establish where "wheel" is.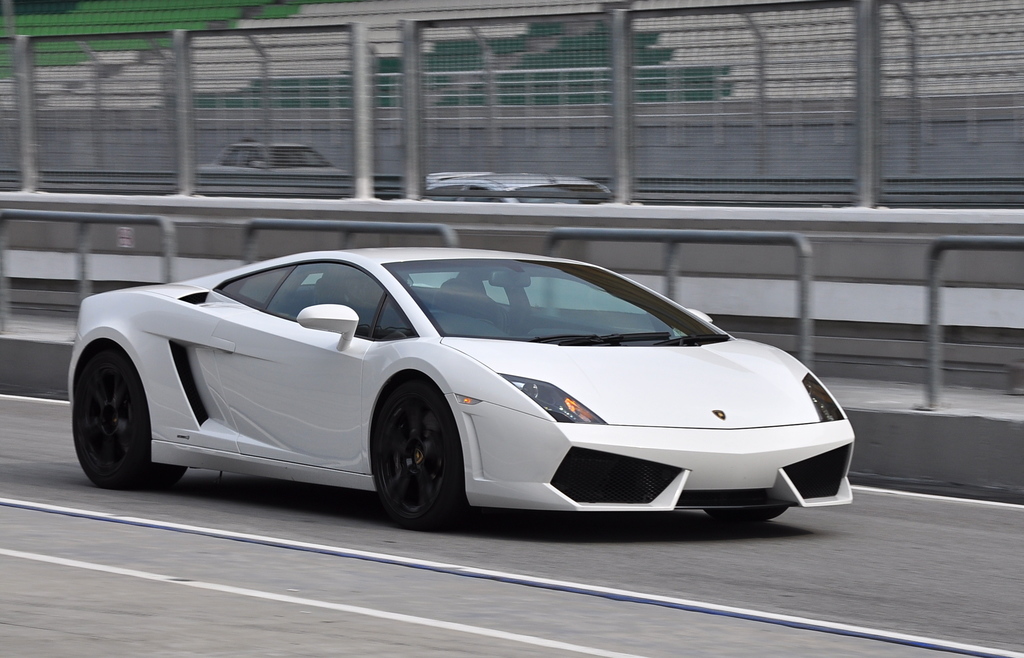
Established at <box>367,395,453,523</box>.
